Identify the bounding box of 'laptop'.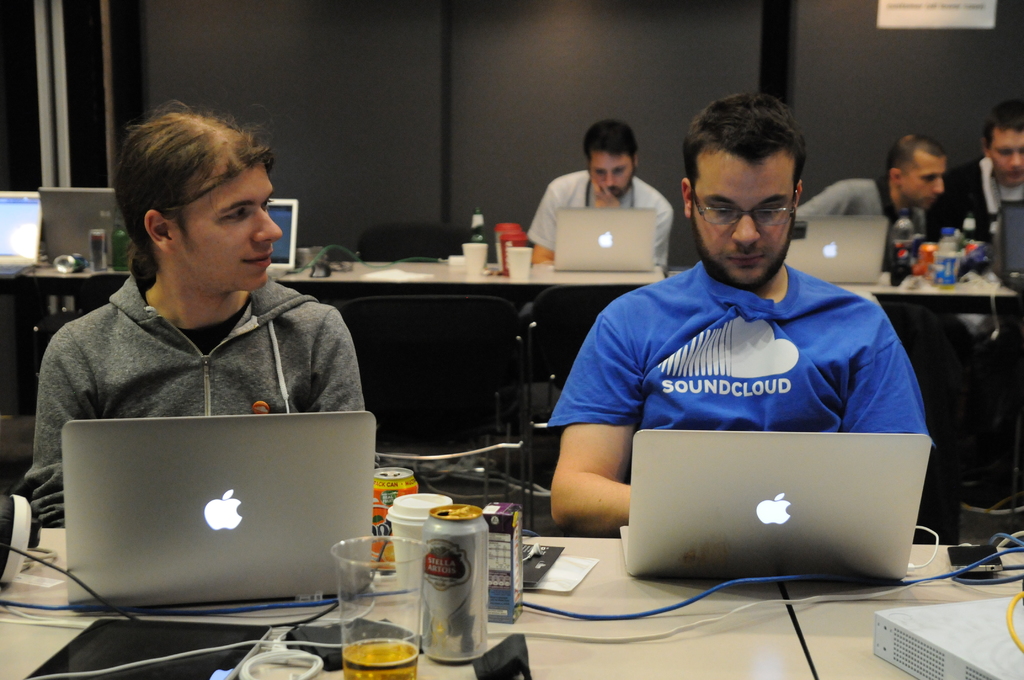
box=[553, 207, 652, 271].
